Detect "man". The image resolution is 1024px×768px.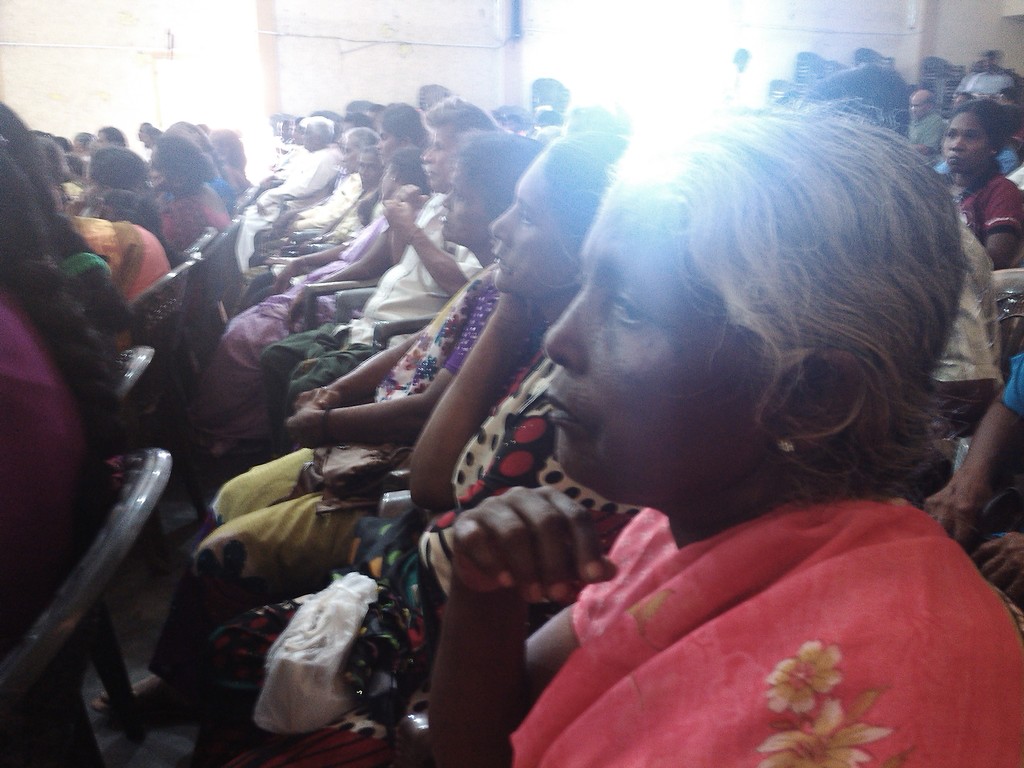
{"x1": 908, "y1": 86, "x2": 941, "y2": 167}.
